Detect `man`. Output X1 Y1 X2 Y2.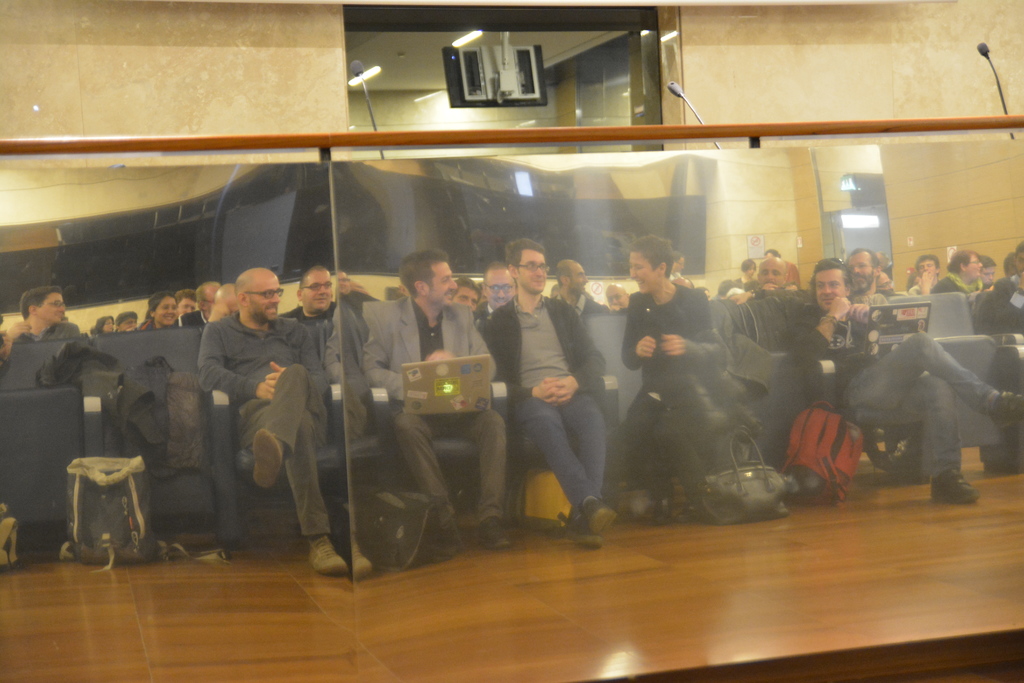
472 259 517 322.
